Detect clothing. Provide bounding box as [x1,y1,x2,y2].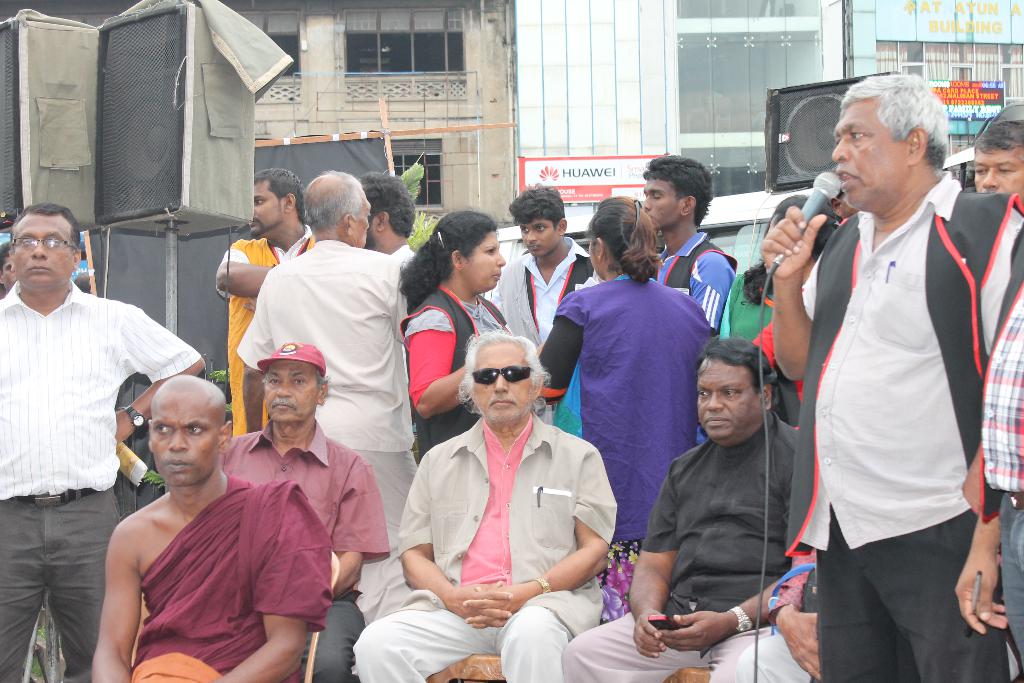
[496,233,596,388].
